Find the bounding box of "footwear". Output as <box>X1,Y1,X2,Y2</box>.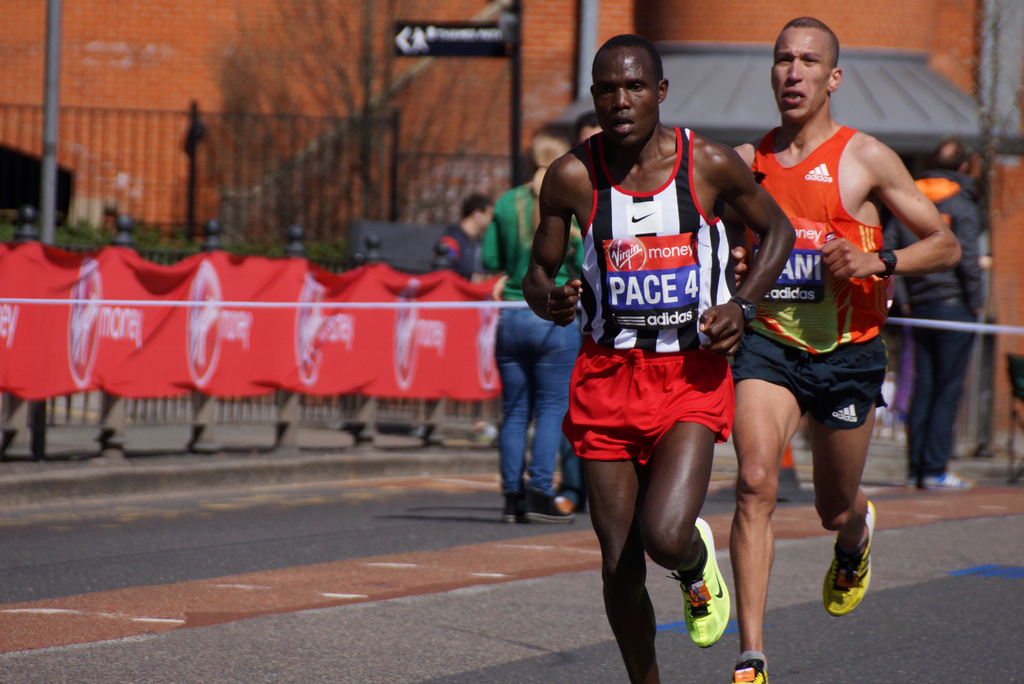
<box>903,473,922,493</box>.
